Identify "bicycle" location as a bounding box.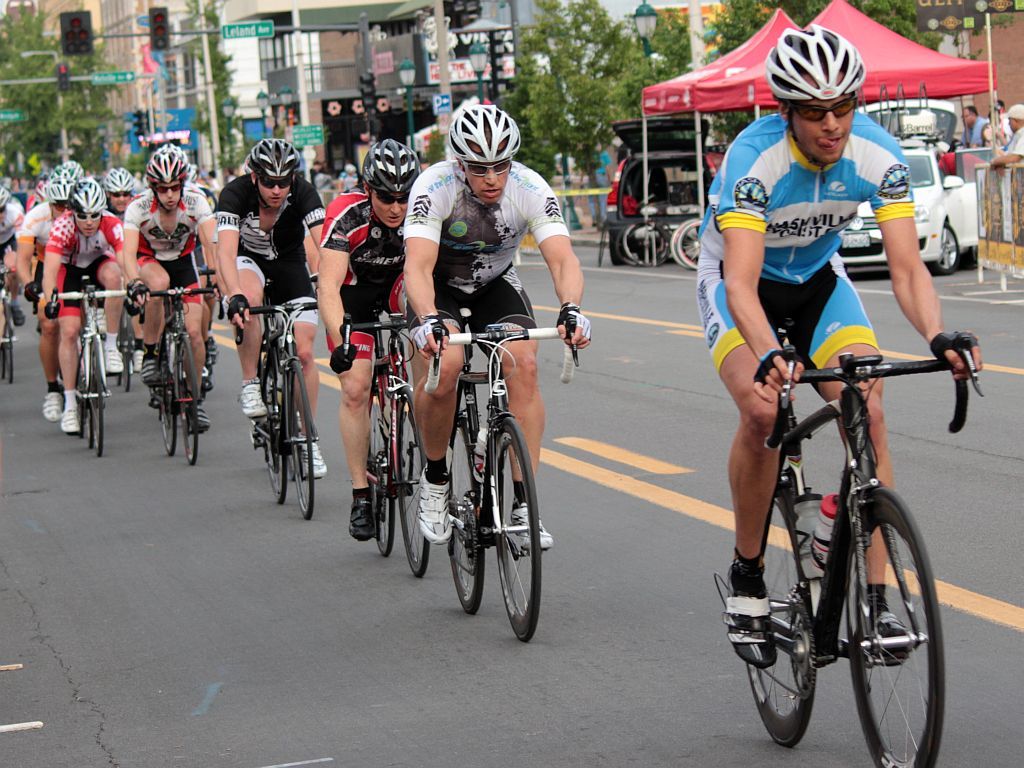
[231, 281, 326, 521].
